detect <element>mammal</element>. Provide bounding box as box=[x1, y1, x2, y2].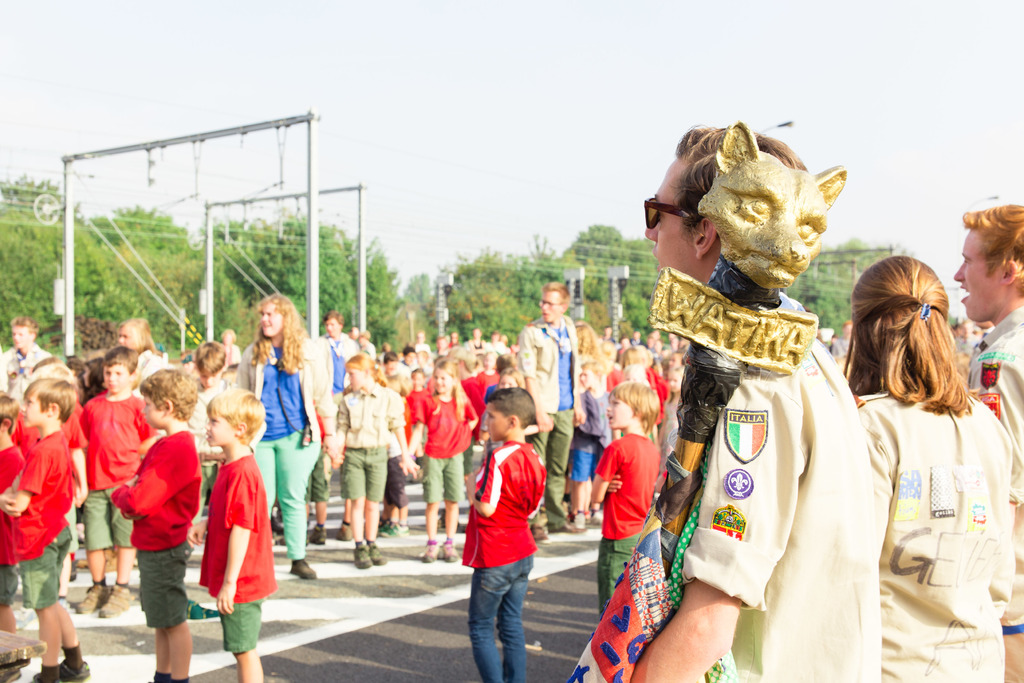
box=[380, 354, 408, 398].
